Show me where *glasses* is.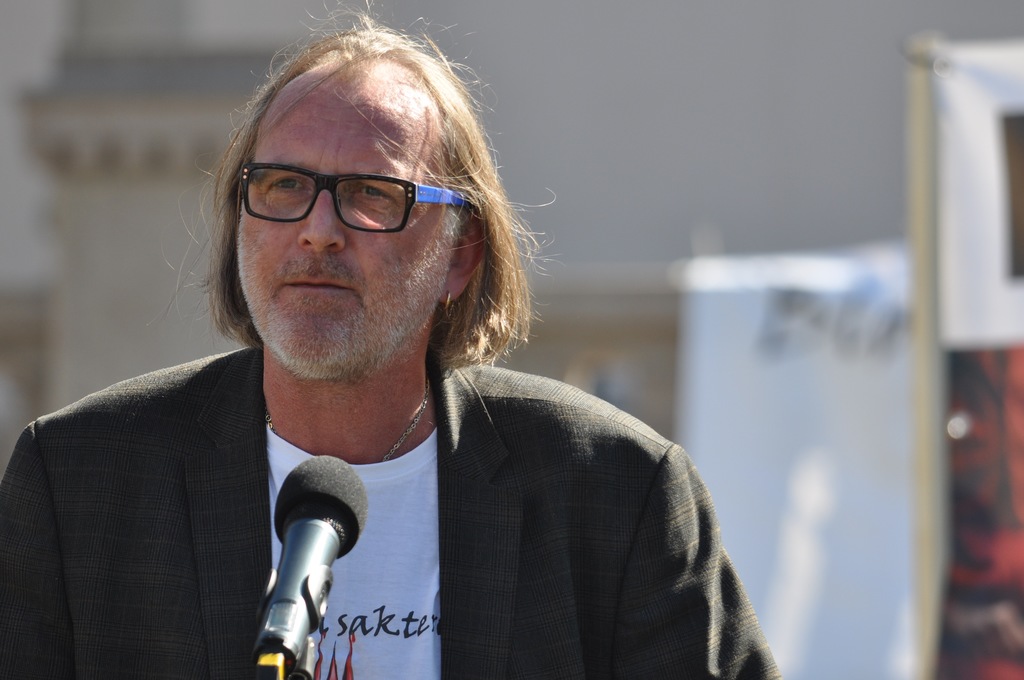
*glasses* is at [left=219, top=159, right=456, bottom=234].
